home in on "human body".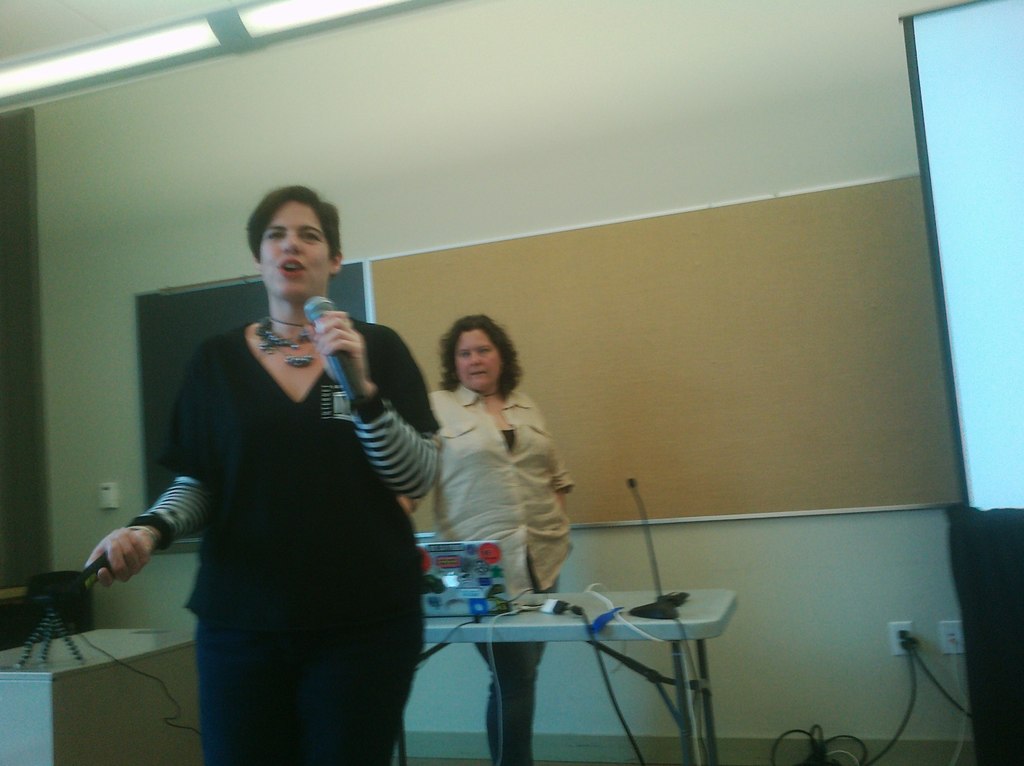
Homed in at detection(398, 376, 573, 765).
